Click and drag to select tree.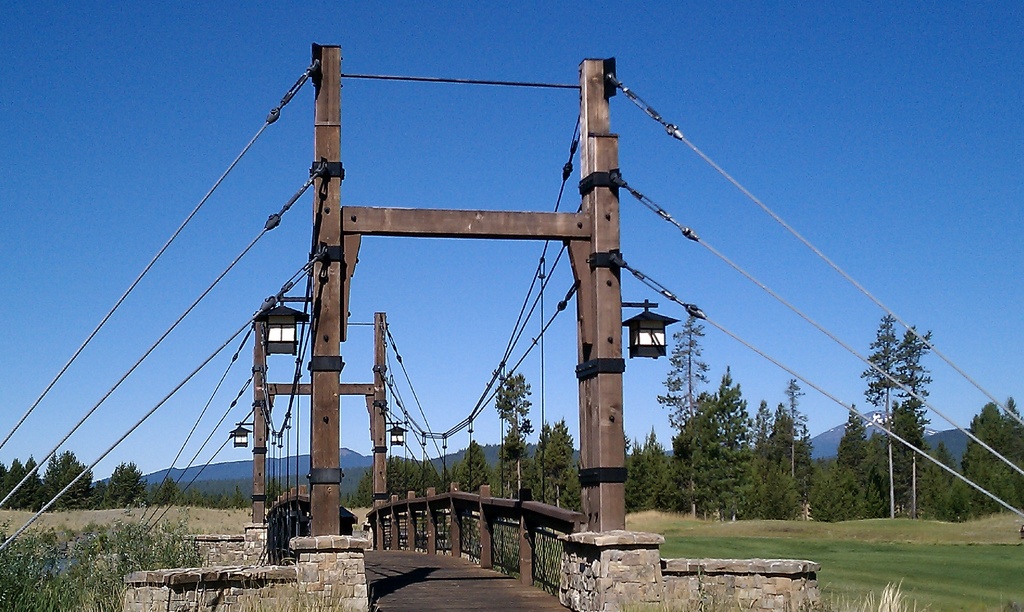
Selection: Rect(783, 374, 813, 430).
